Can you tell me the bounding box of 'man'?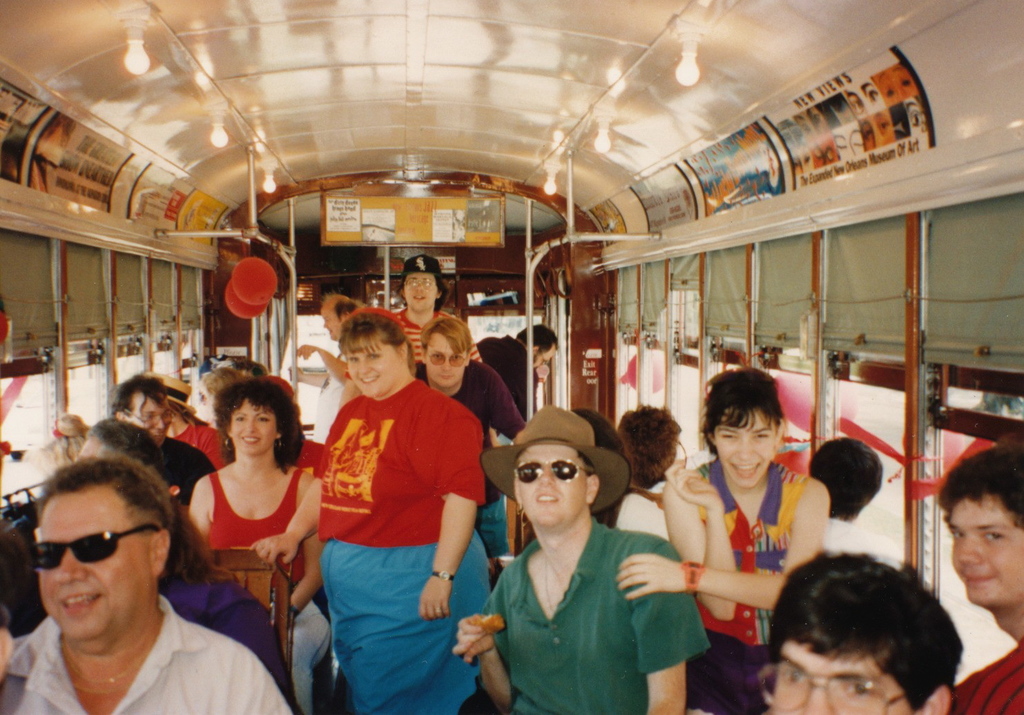
[x1=936, y1=440, x2=1023, y2=714].
